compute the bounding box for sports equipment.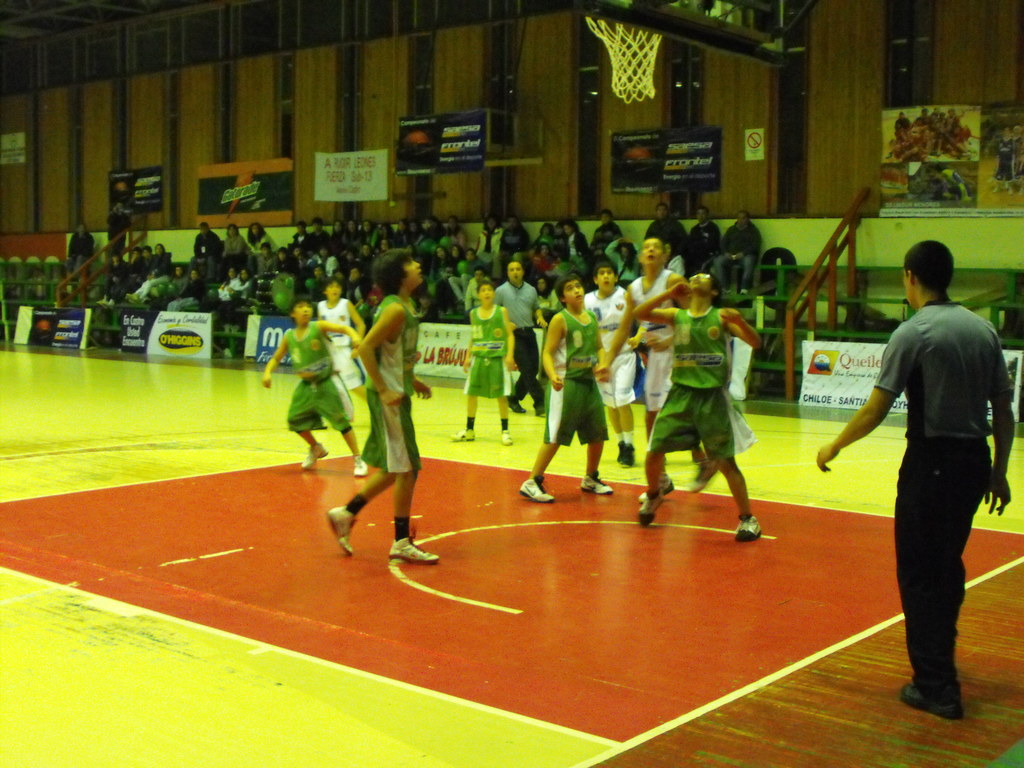
l=734, t=514, r=764, b=541.
